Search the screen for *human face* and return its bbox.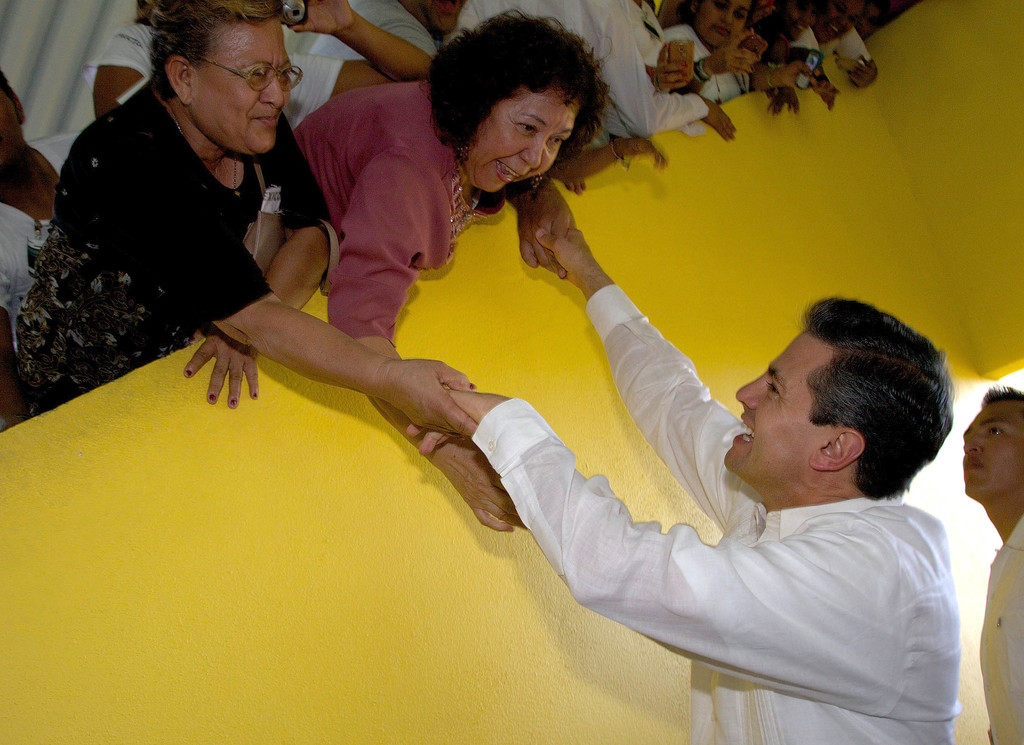
Found: (462, 87, 581, 190).
